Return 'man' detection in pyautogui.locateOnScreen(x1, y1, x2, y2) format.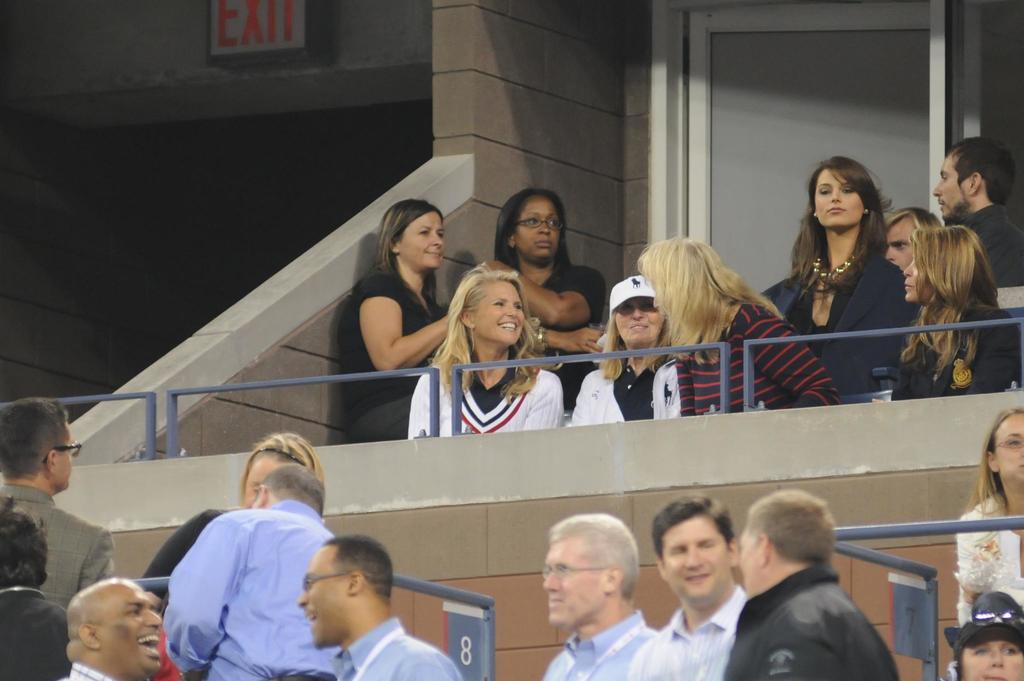
pyautogui.locateOnScreen(63, 577, 166, 680).
